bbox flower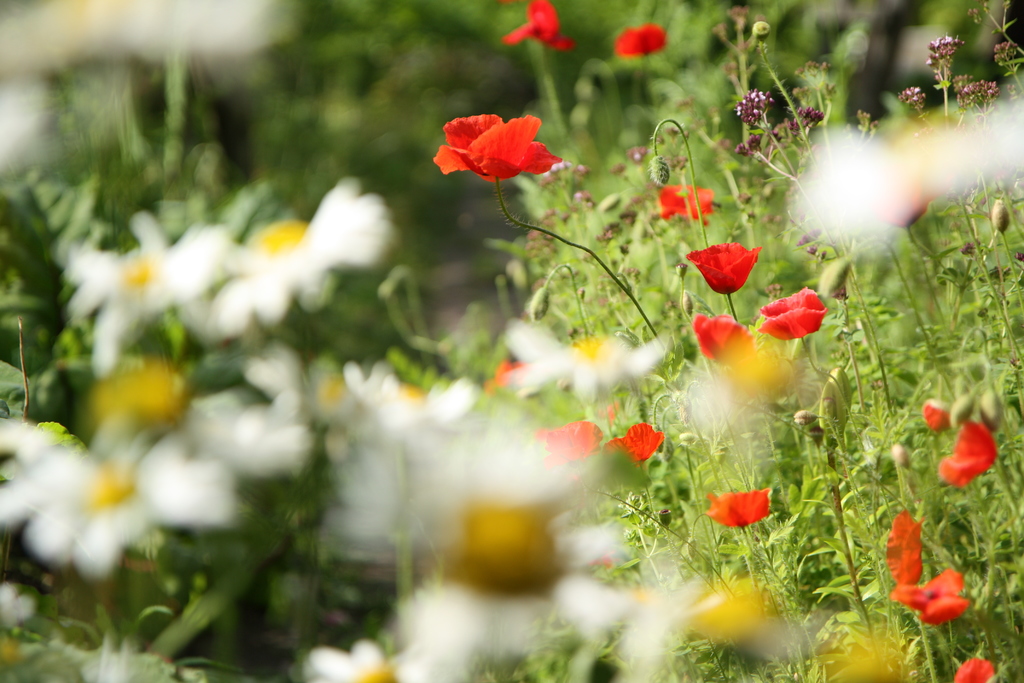
x1=810 y1=634 x2=904 y2=677
